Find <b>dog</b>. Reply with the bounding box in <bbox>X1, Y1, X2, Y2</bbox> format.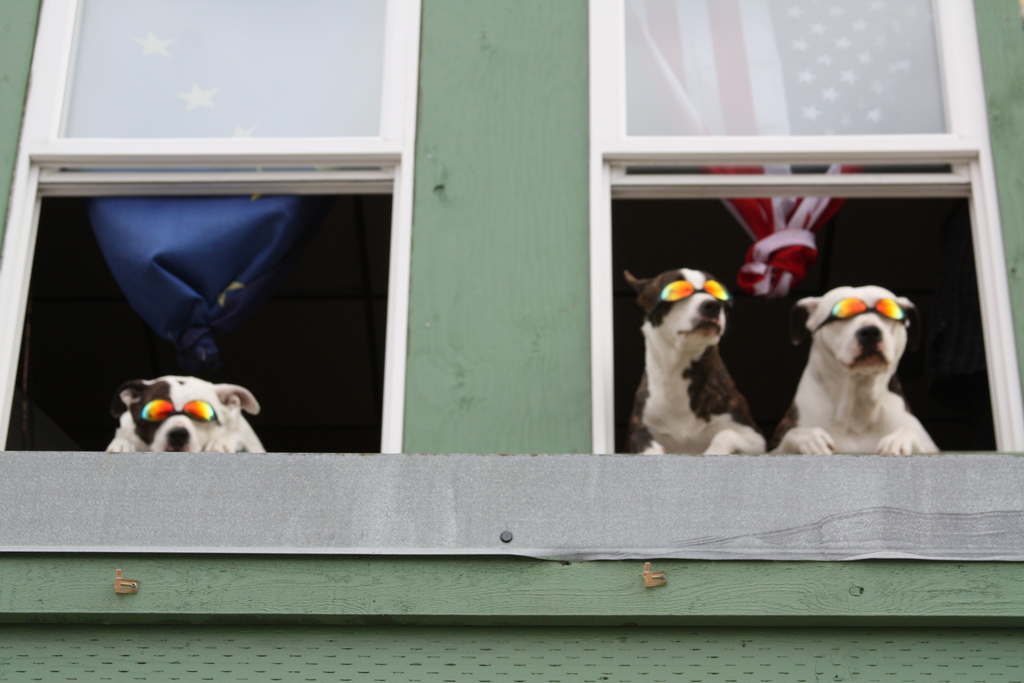
<bbox>108, 373, 268, 456</bbox>.
